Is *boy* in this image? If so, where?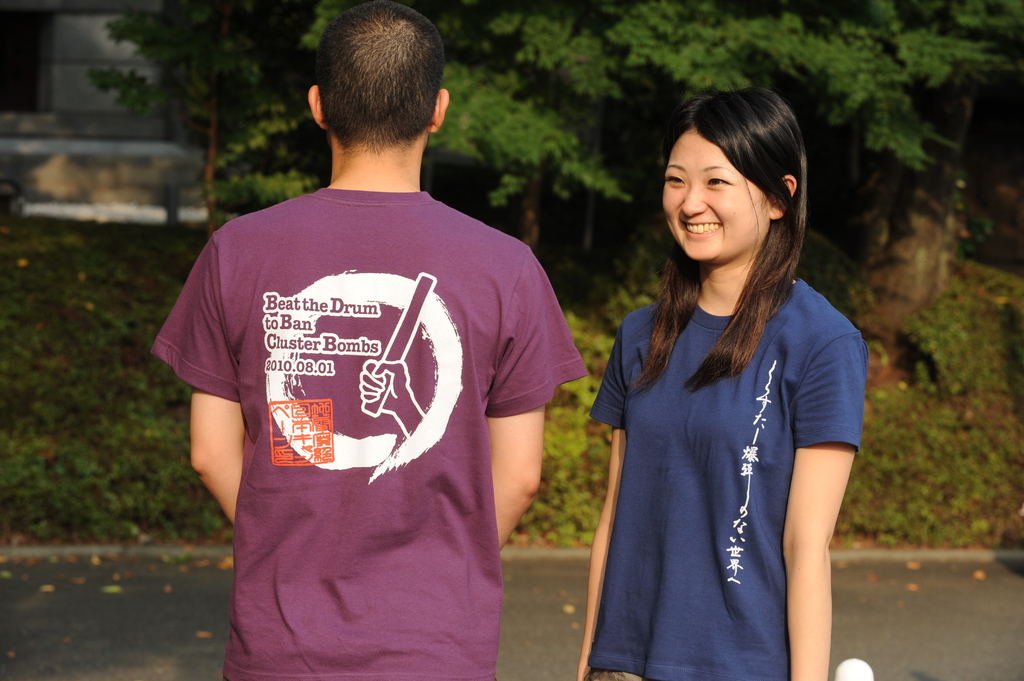
Yes, at 129,8,585,661.
